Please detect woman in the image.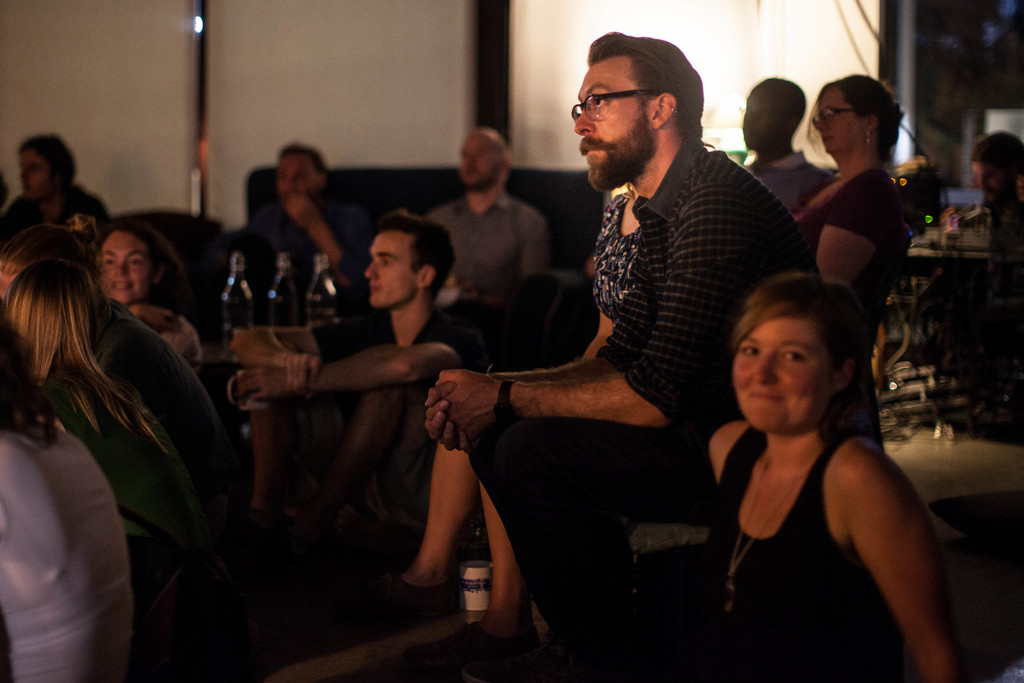
(left=786, top=69, right=911, bottom=307).
